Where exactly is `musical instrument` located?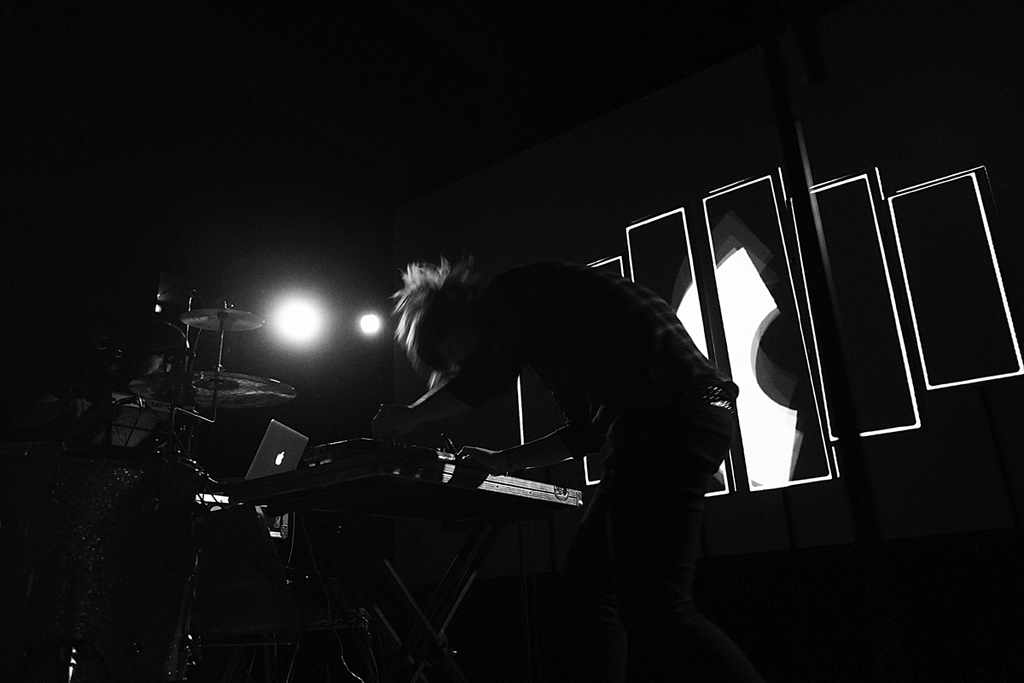
Its bounding box is <box>119,368,301,413</box>.
